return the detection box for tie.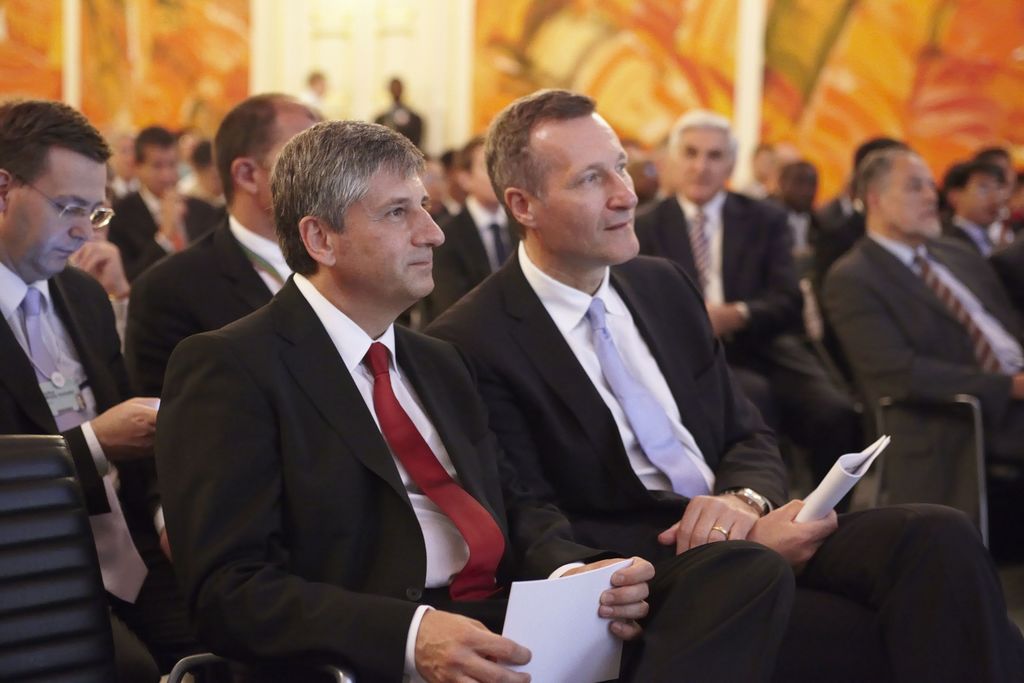
486, 222, 508, 274.
